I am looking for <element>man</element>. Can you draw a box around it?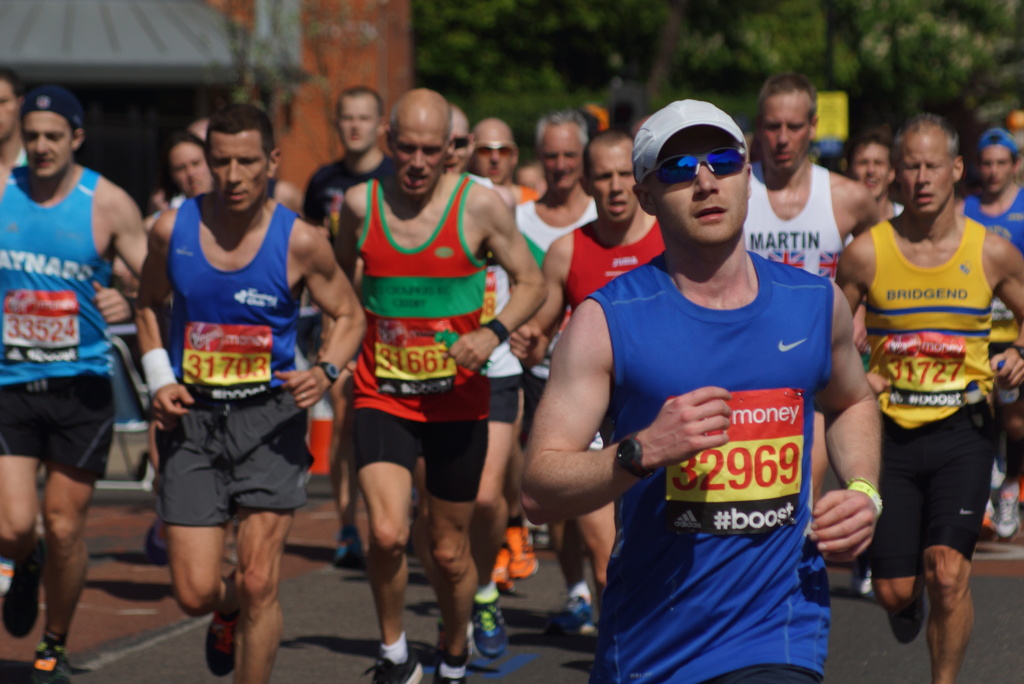
Sure, the bounding box is rect(438, 104, 519, 662).
